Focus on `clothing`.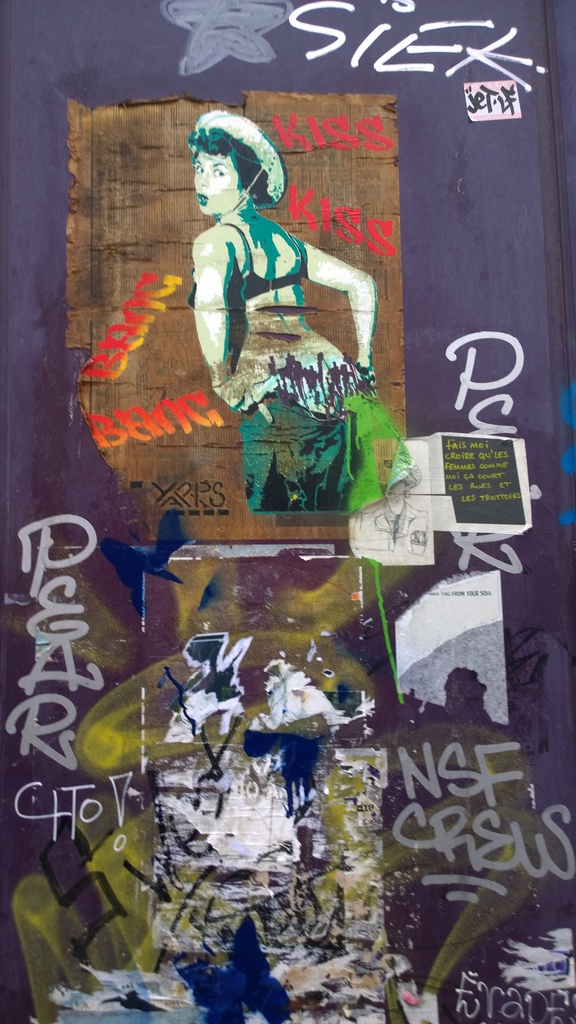
Focused at detection(189, 219, 302, 304).
